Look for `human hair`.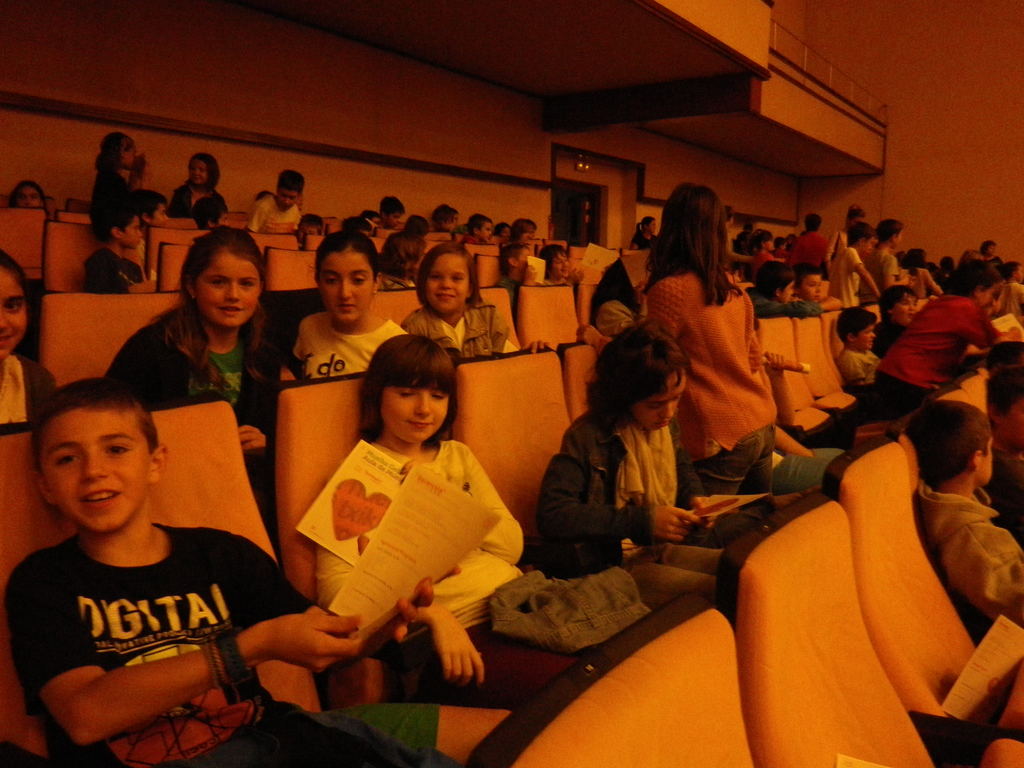
Found: <bbox>874, 220, 900, 246</bbox>.
